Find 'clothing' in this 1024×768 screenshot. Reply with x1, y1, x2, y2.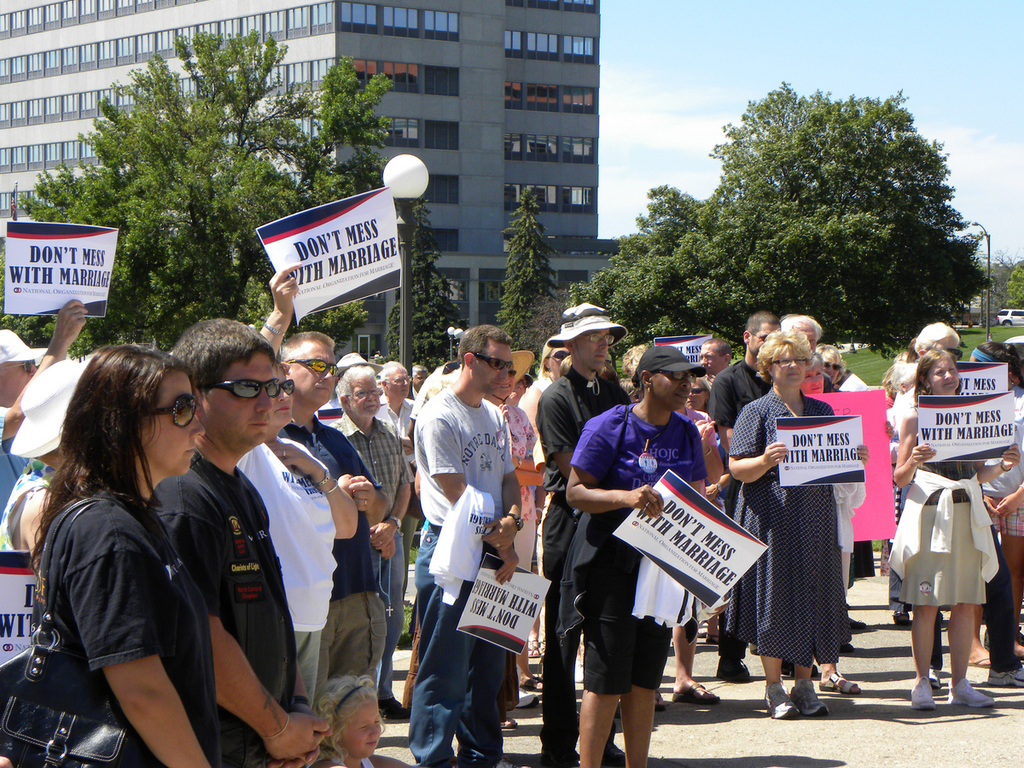
712, 357, 780, 651.
